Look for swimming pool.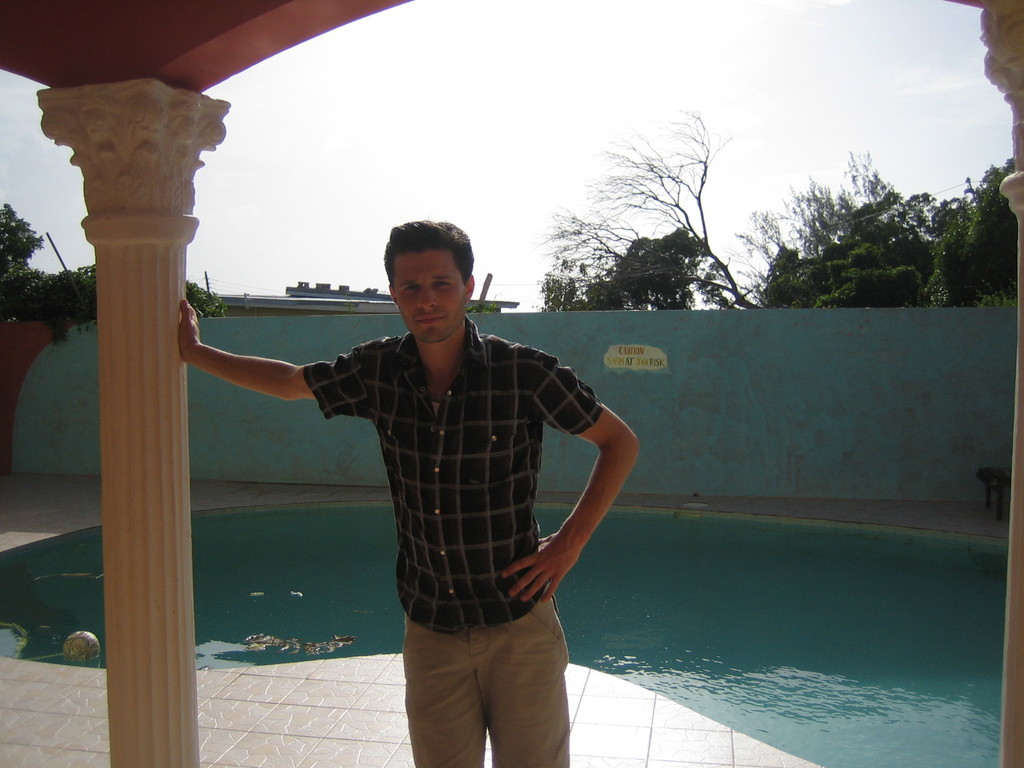
Found: pyautogui.locateOnScreen(0, 497, 1020, 767).
